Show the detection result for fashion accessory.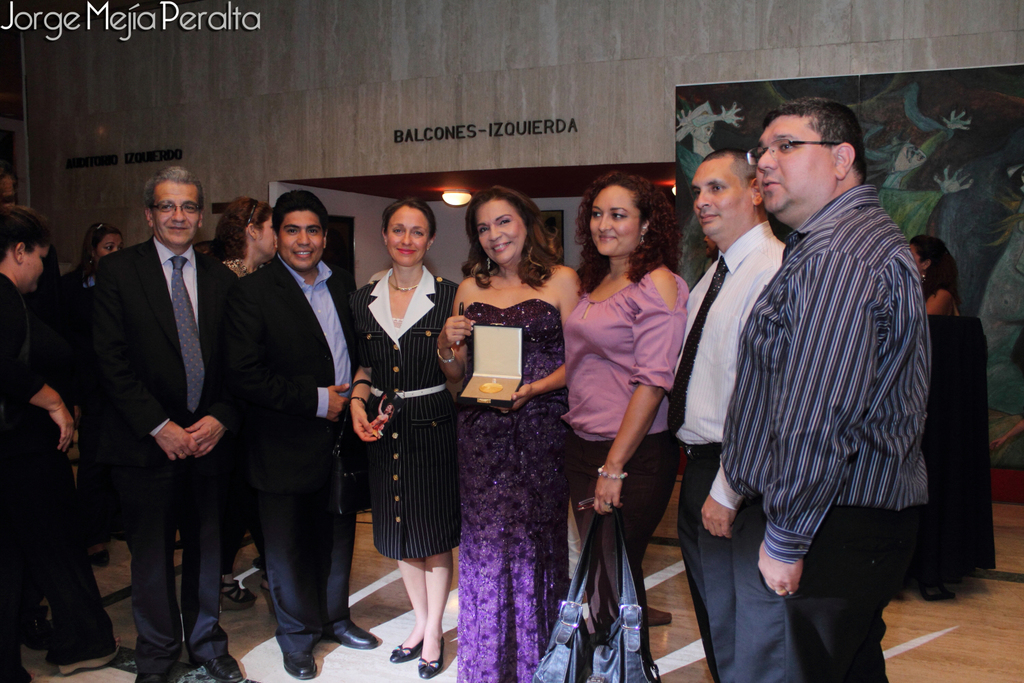
left=525, top=508, right=655, bottom=682.
